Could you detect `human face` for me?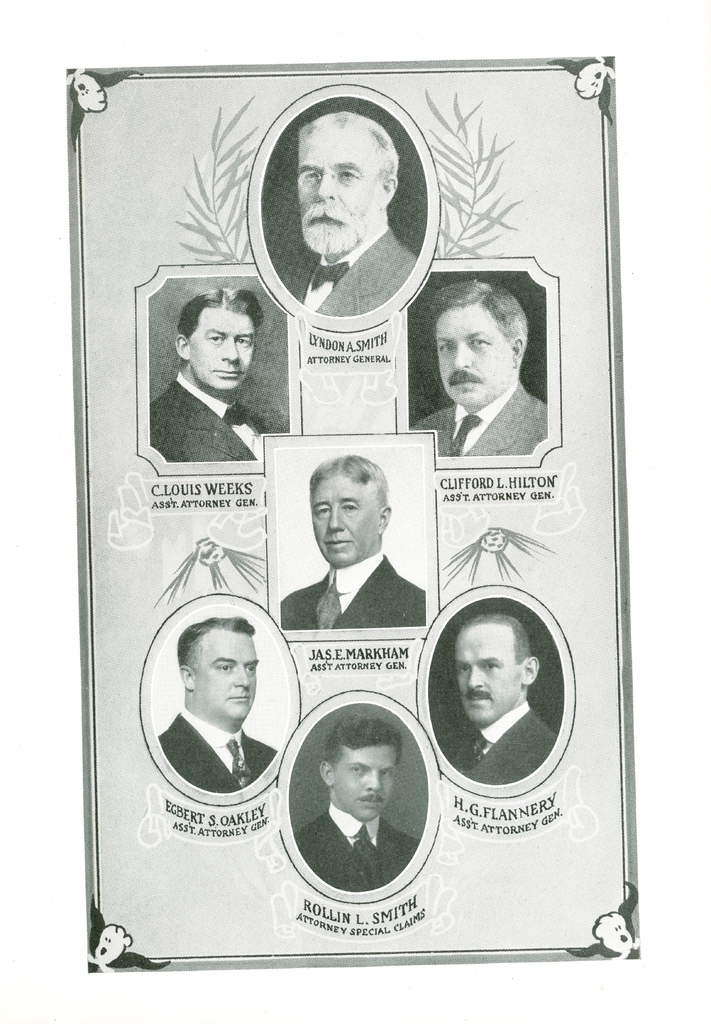
Detection result: (436,303,505,408).
